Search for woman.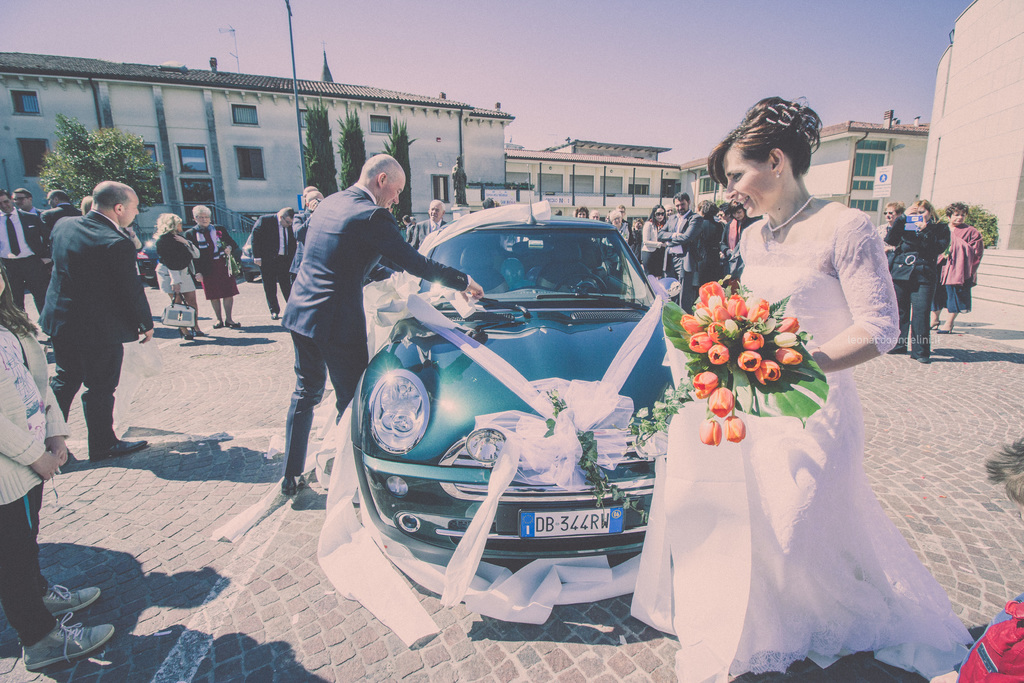
Found at 886:198:951:363.
